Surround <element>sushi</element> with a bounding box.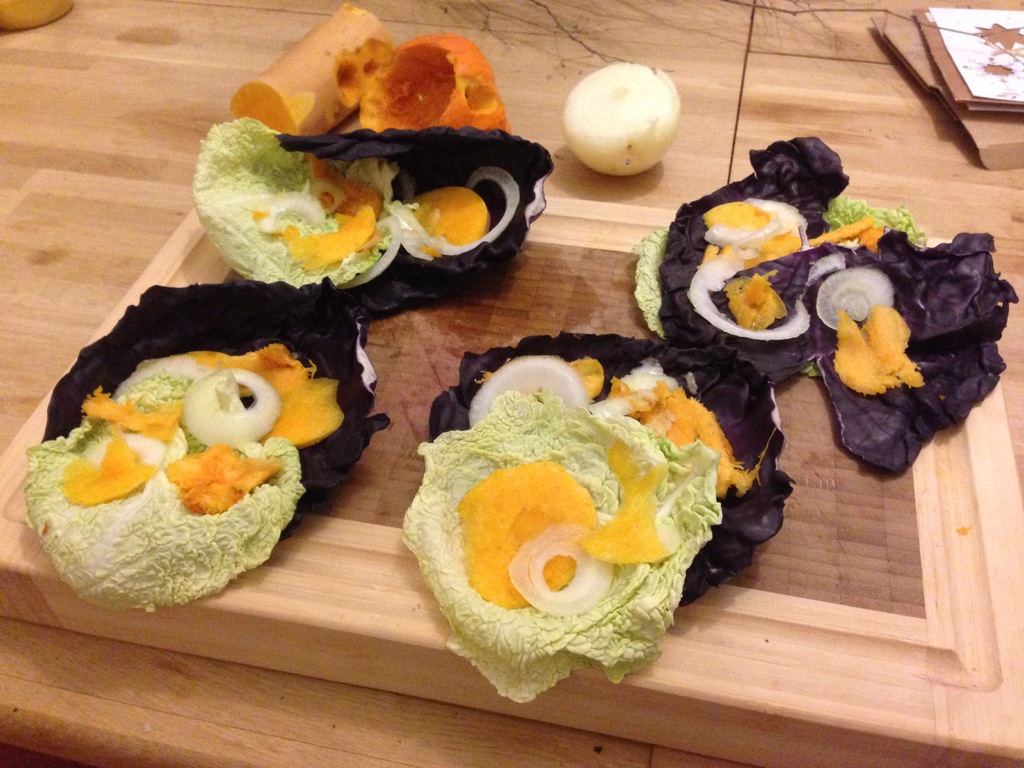
394/365/730/692.
